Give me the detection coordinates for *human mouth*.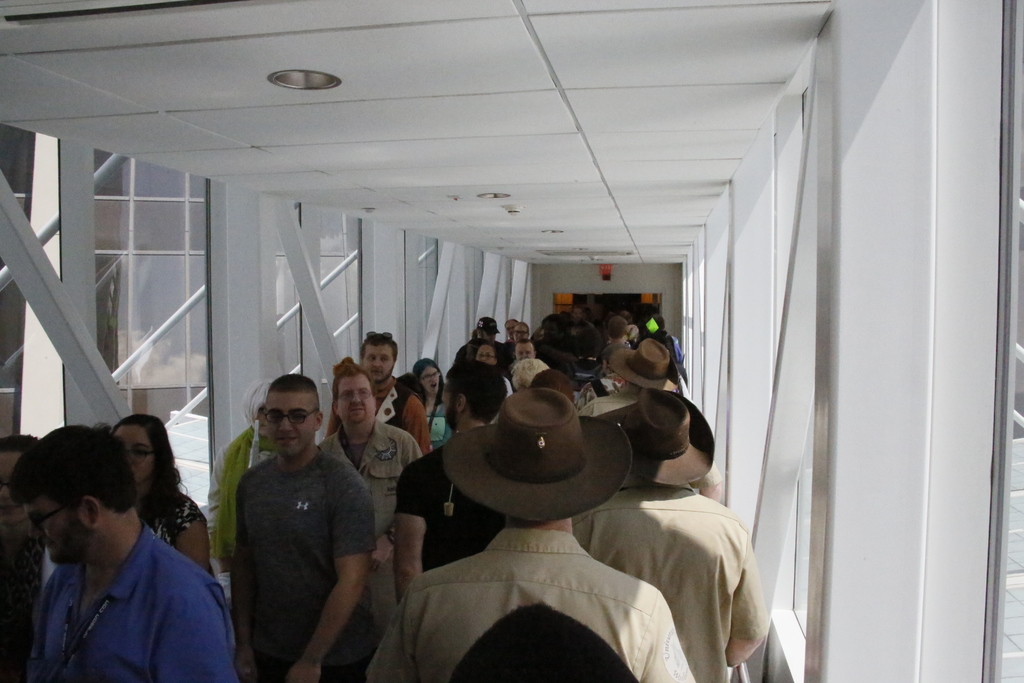
pyautogui.locateOnScreen(274, 434, 299, 444).
